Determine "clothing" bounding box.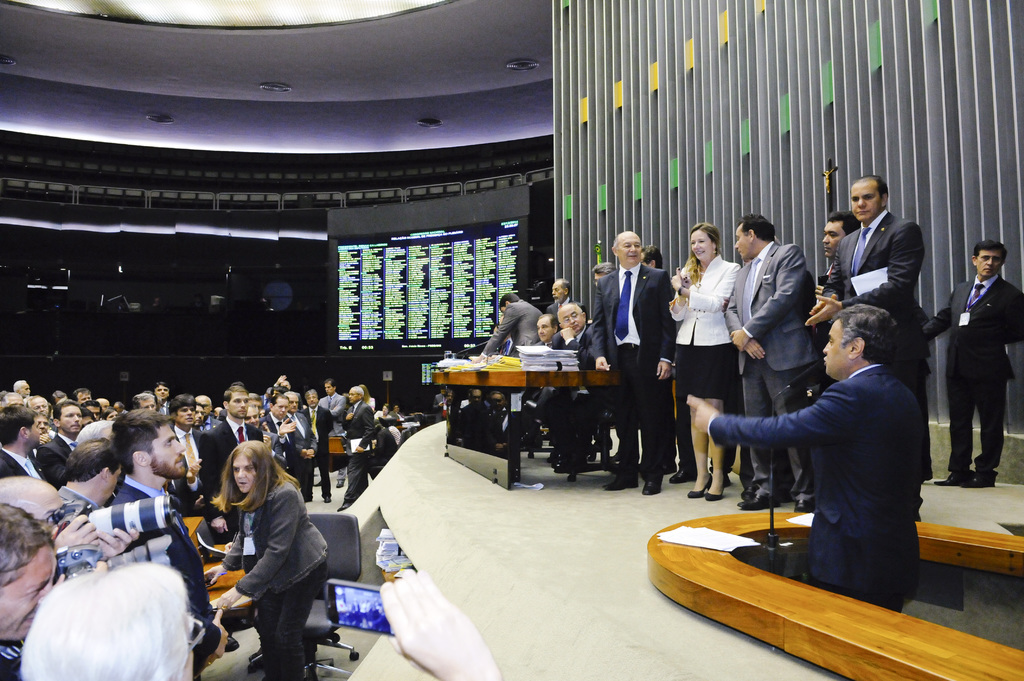
Determined: left=934, top=279, right=1023, bottom=479.
